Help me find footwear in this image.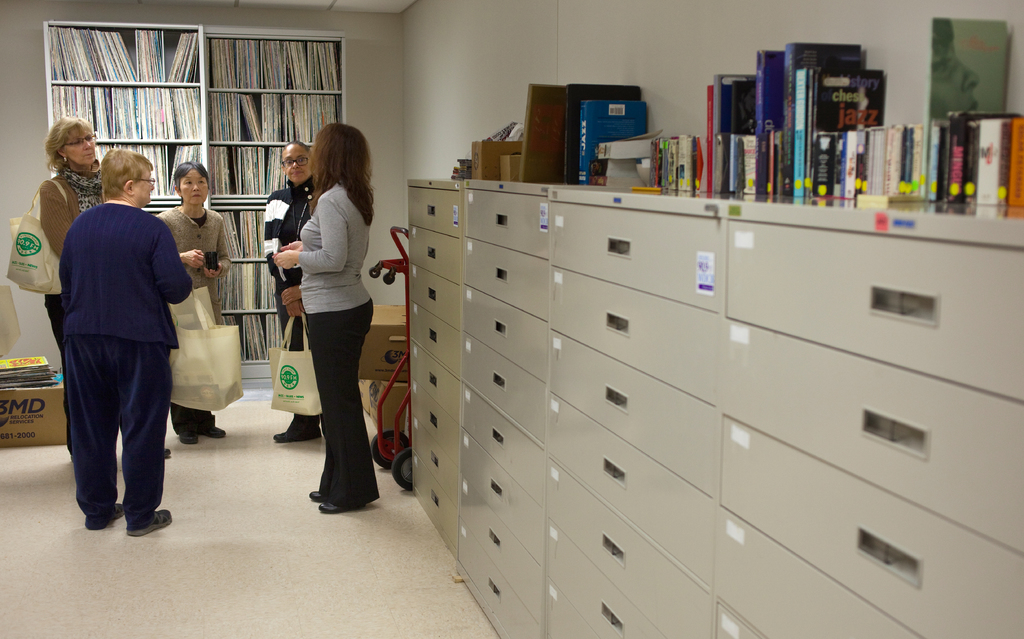
Found it: [left=306, top=487, right=323, bottom=505].
